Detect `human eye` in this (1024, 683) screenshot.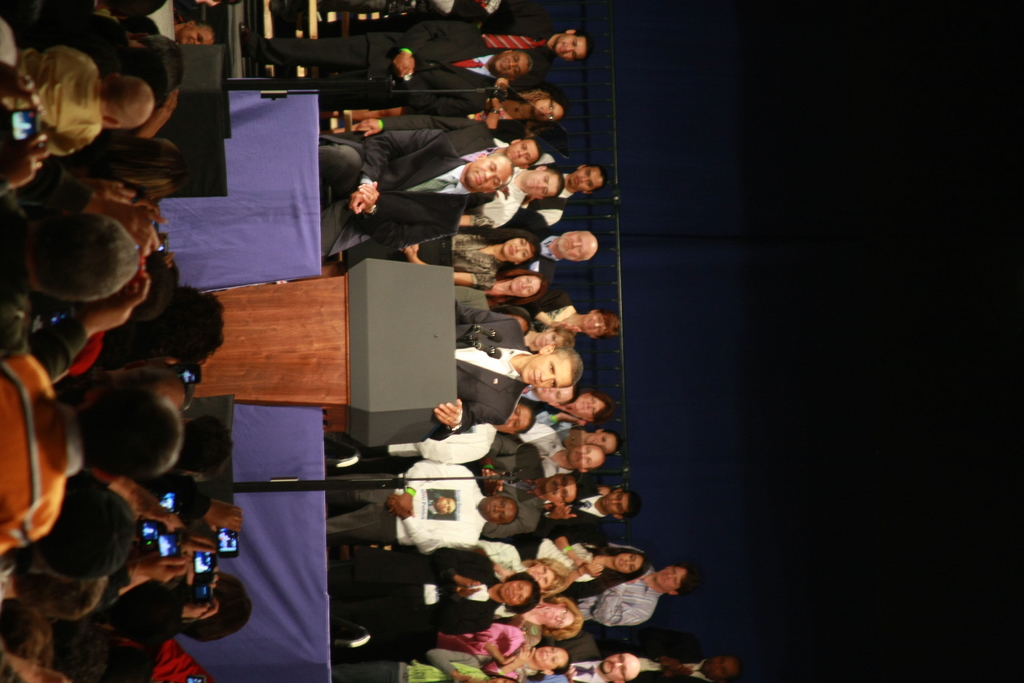
Detection: <bbox>447, 499, 449, 504</bbox>.
